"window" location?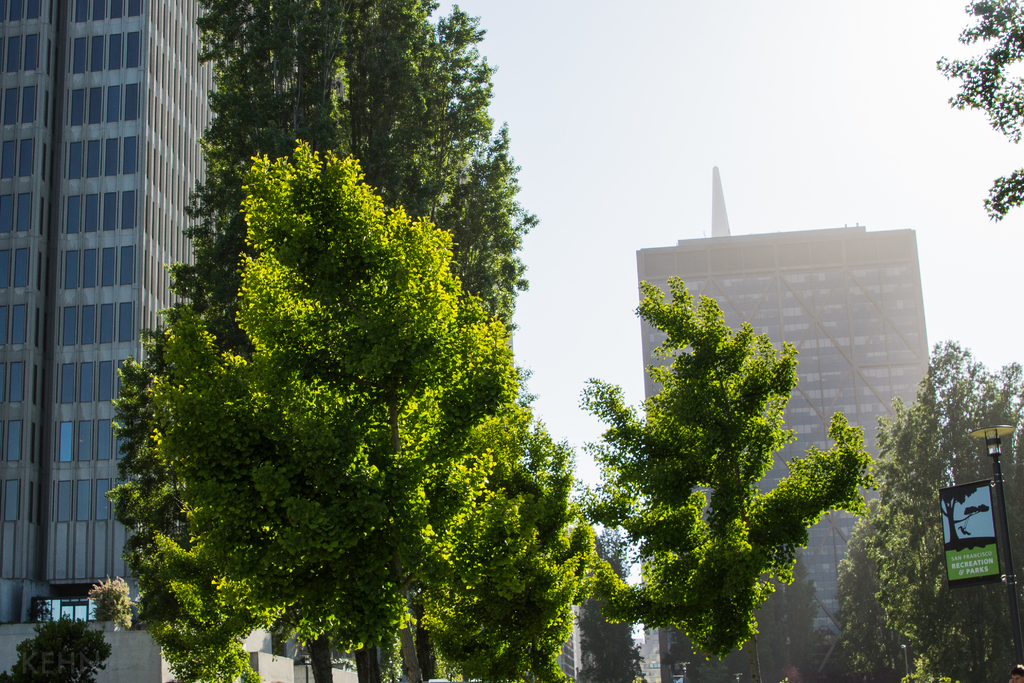
{"x1": 101, "y1": 304, "x2": 115, "y2": 342}
